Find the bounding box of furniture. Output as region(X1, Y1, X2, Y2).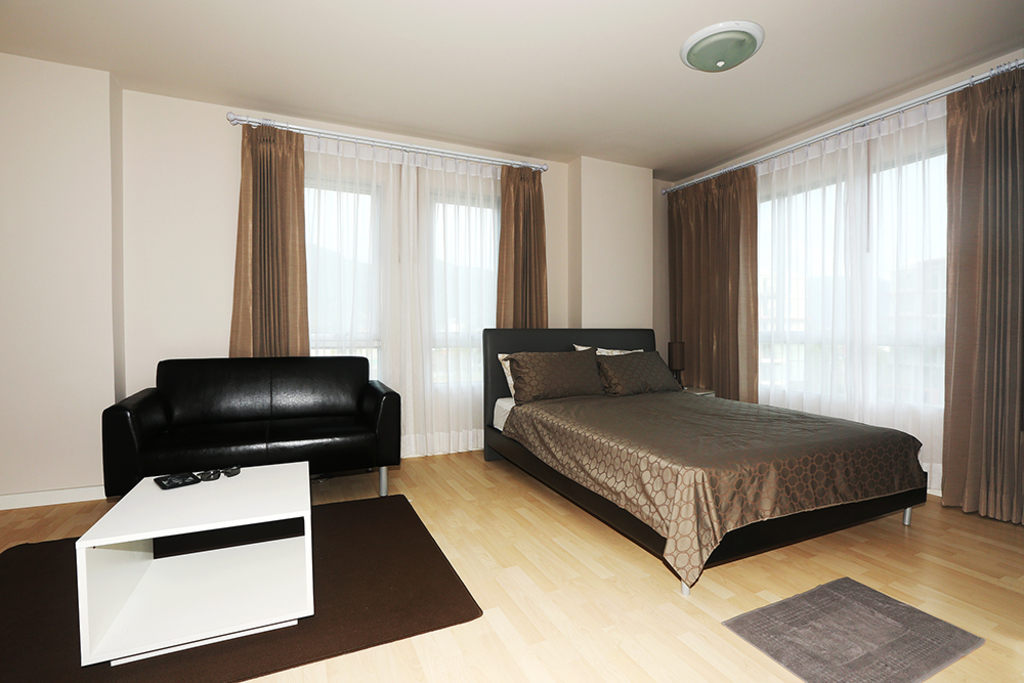
region(72, 462, 309, 677).
